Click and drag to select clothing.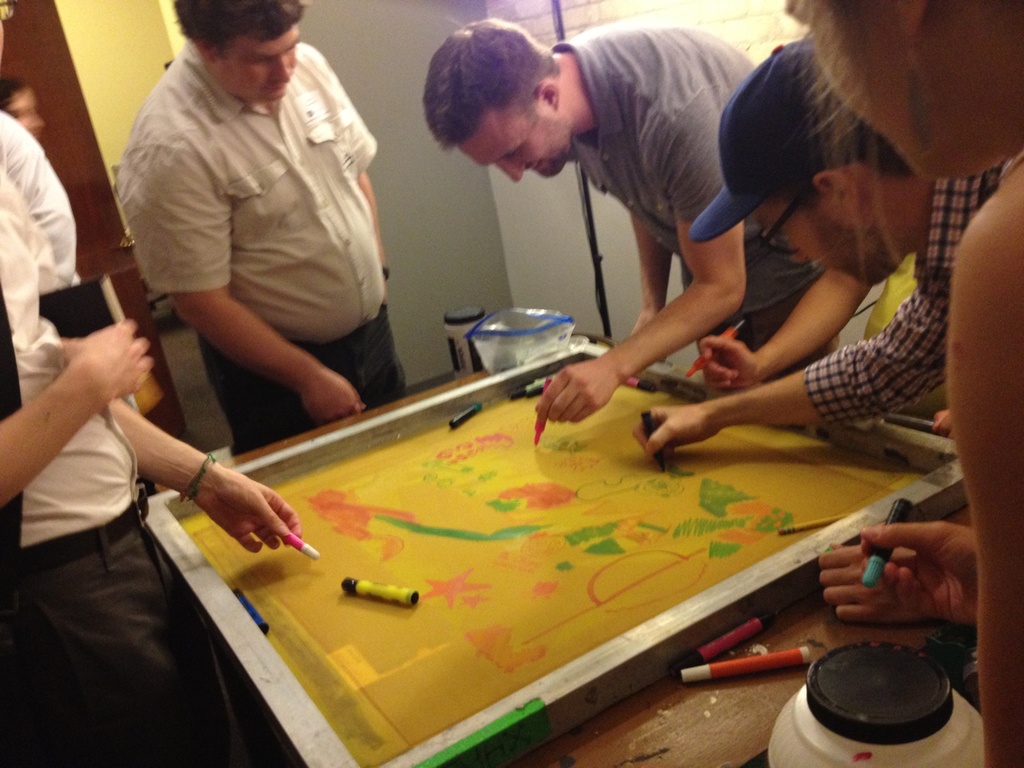
Selection: 114:40:378:460.
